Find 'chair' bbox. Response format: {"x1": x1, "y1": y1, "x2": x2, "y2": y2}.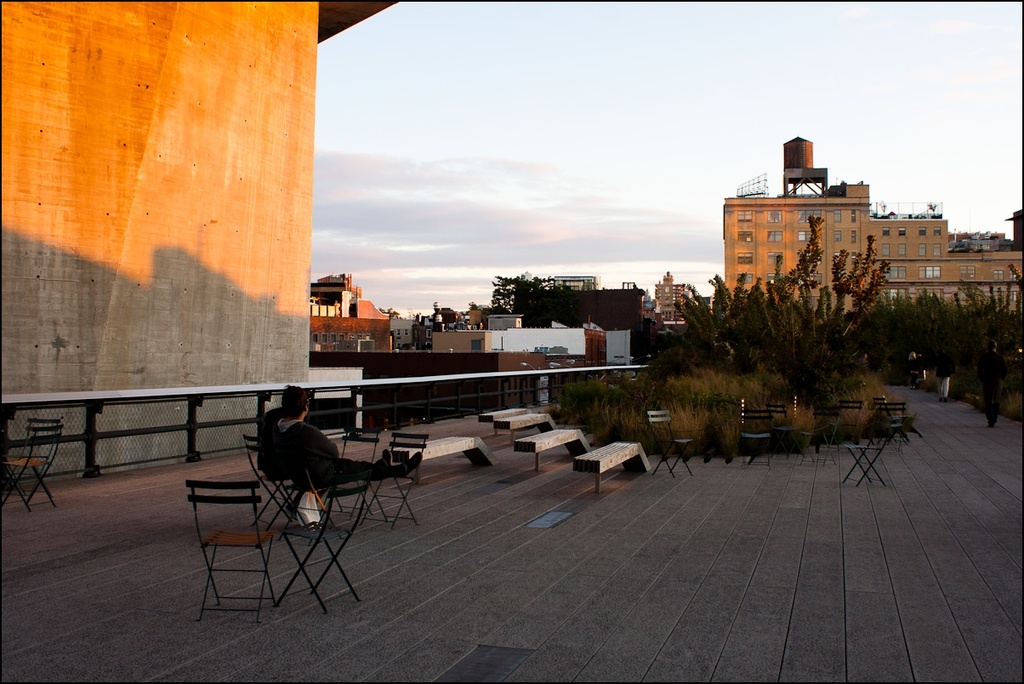
{"x1": 276, "y1": 470, "x2": 373, "y2": 614}.
